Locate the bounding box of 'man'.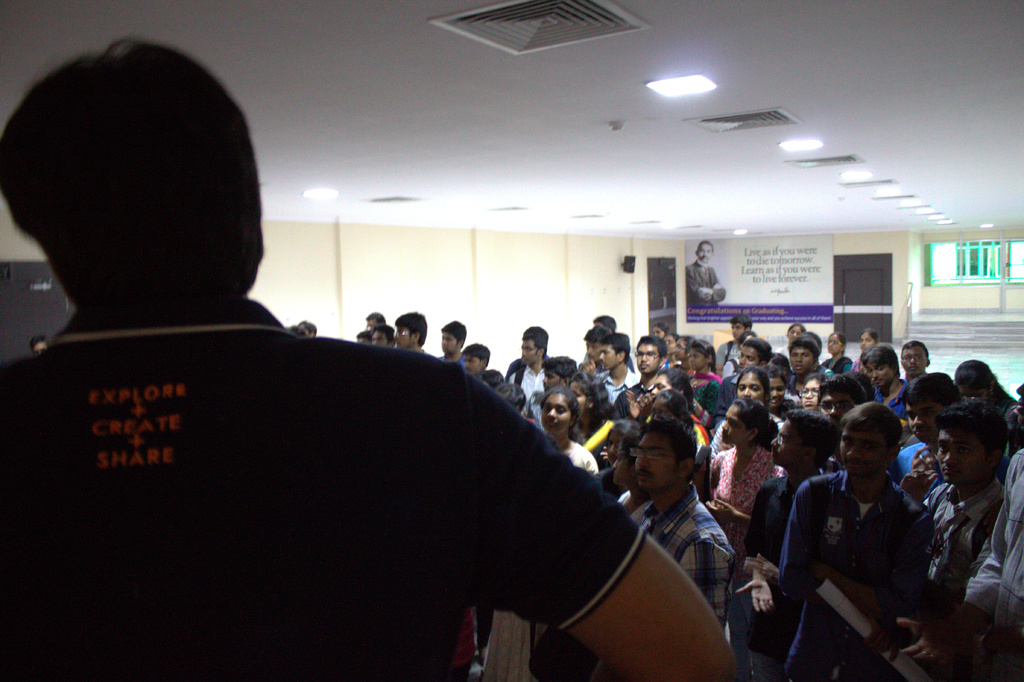
Bounding box: 0:48:737:681.
